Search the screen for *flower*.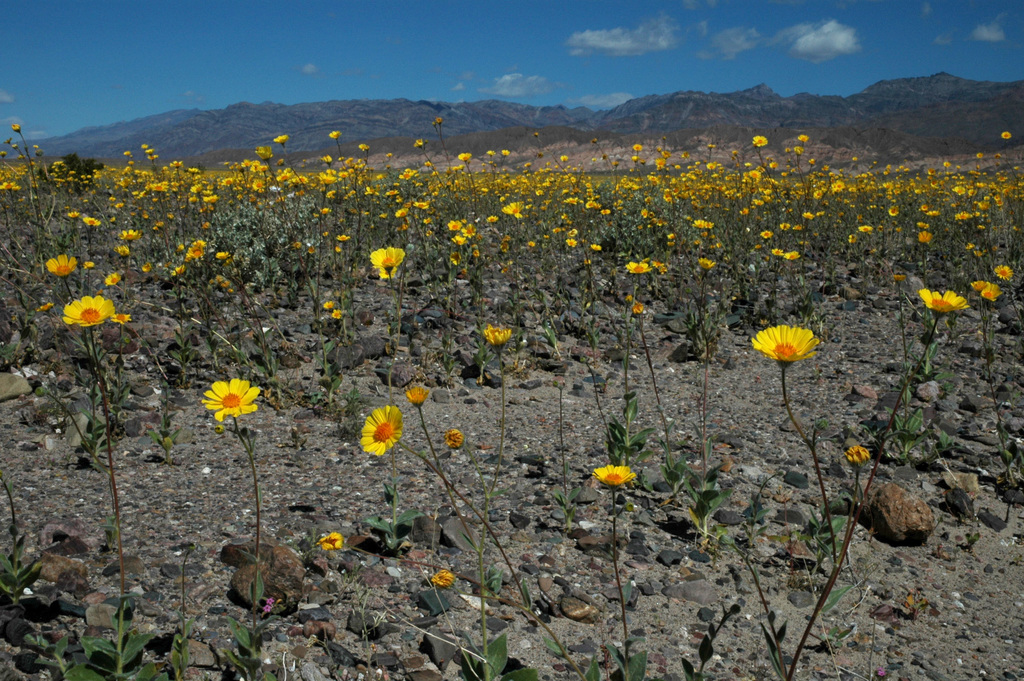
Found at bbox=(441, 431, 465, 451).
